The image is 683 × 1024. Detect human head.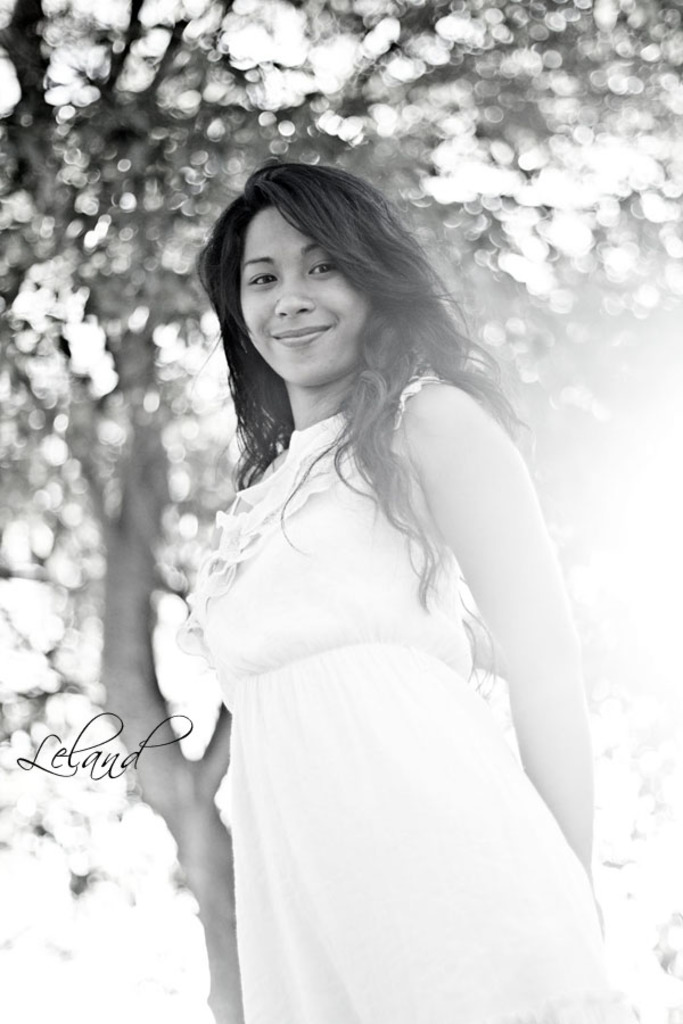
Detection: bbox=[191, 162, 446, 394].
